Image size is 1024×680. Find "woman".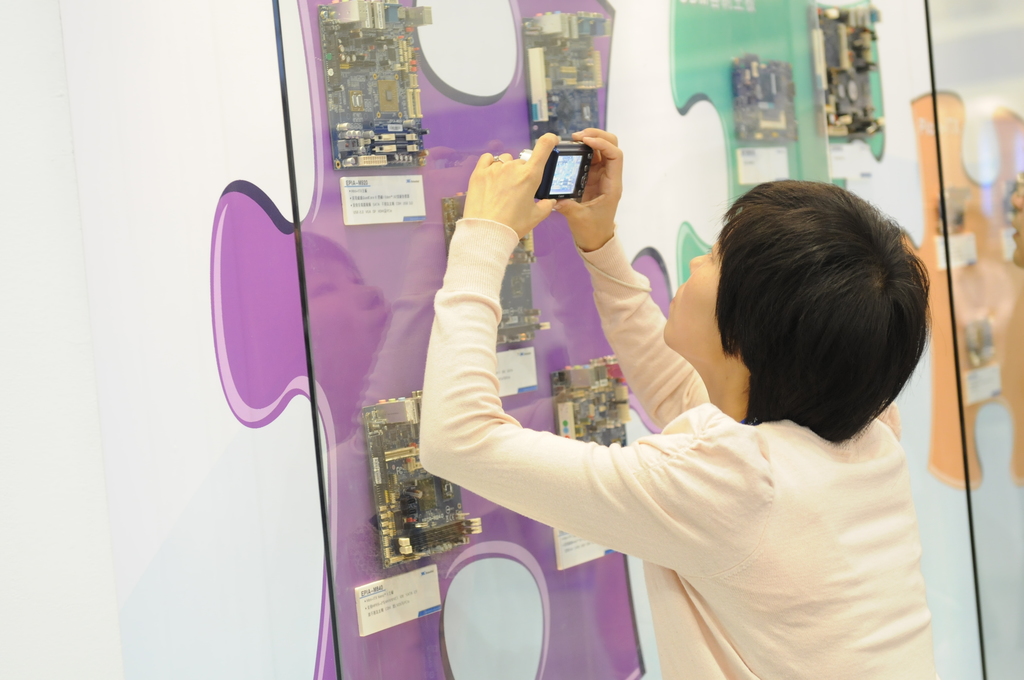
[358, 118, 919, 667].
